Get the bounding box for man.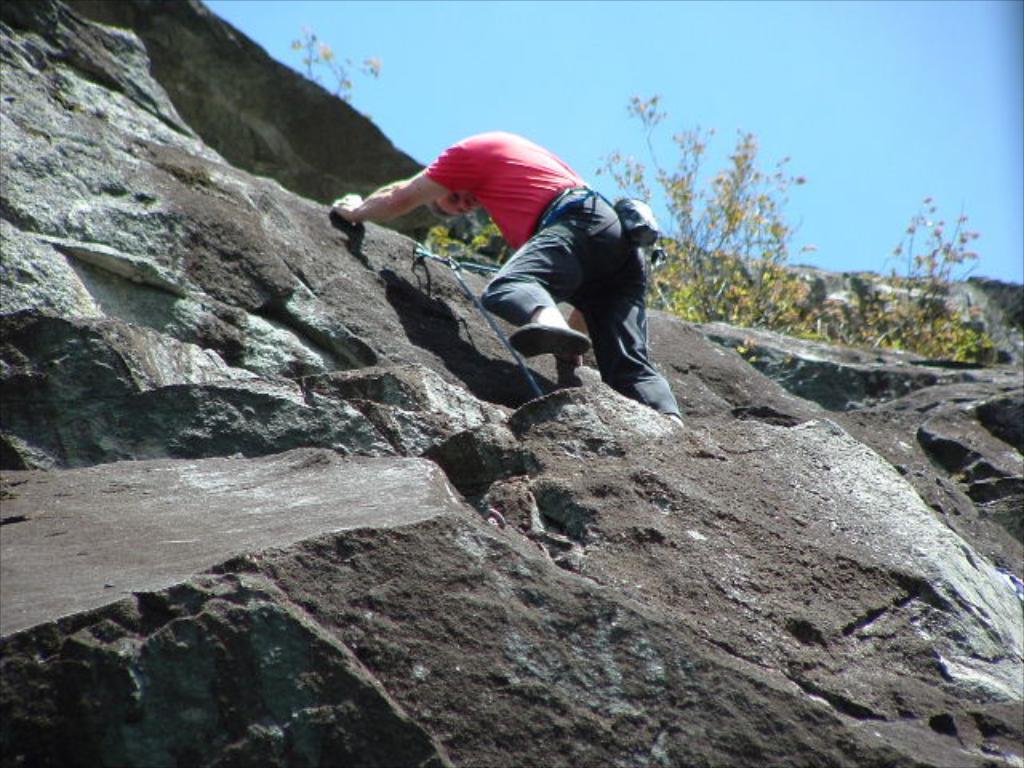
x1=315, y1=126, x2=693, y2=424.
